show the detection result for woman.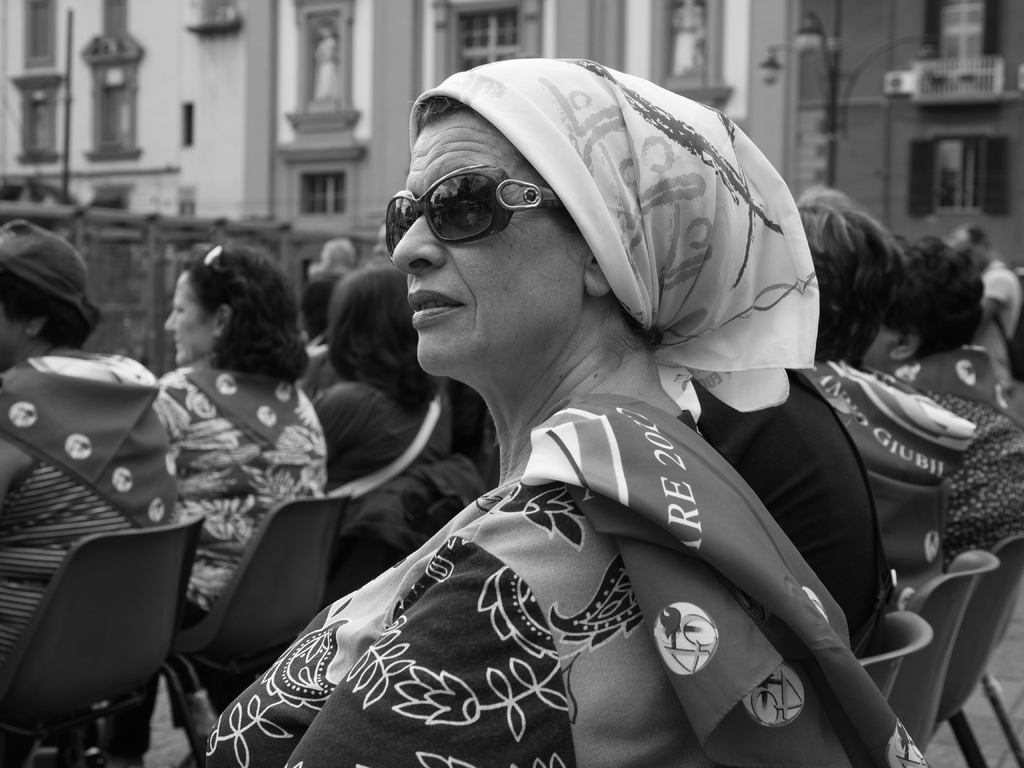
(0, 214, 181, 671).
